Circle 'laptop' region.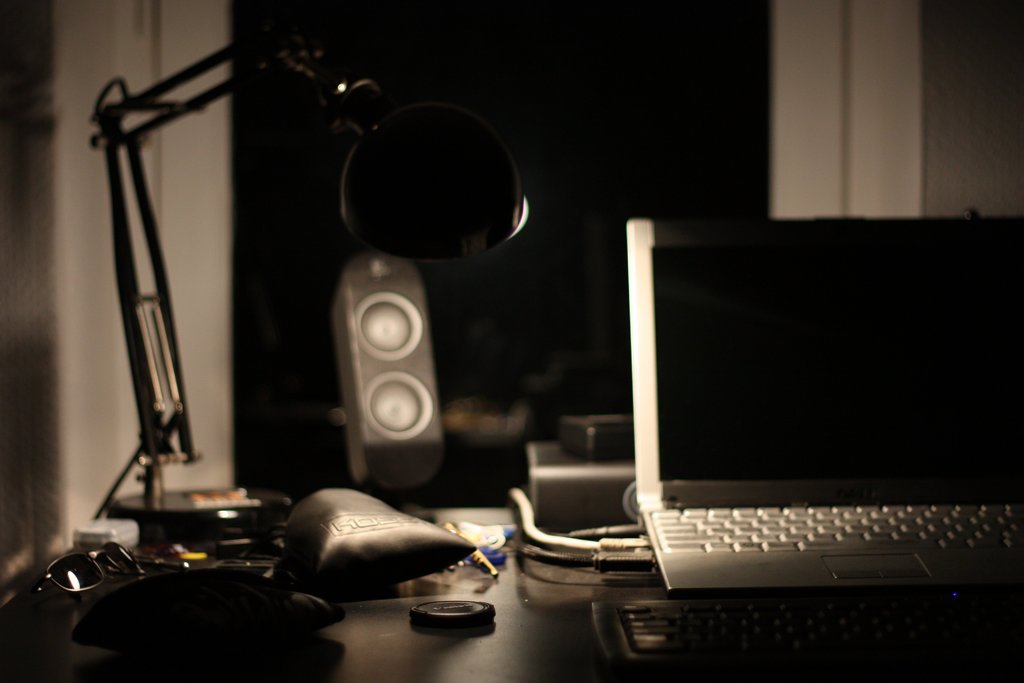
Region: 623, 211, 1023, 593.
